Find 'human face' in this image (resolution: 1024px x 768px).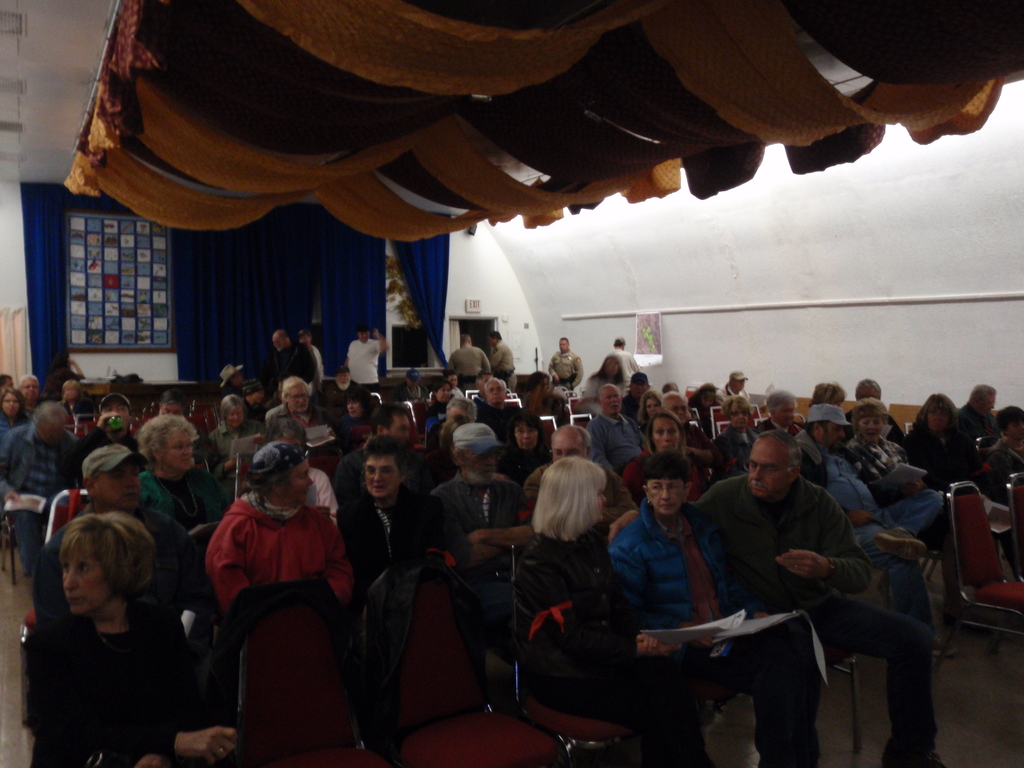
<bbox>747, 436, 788, 500</bbox>.
